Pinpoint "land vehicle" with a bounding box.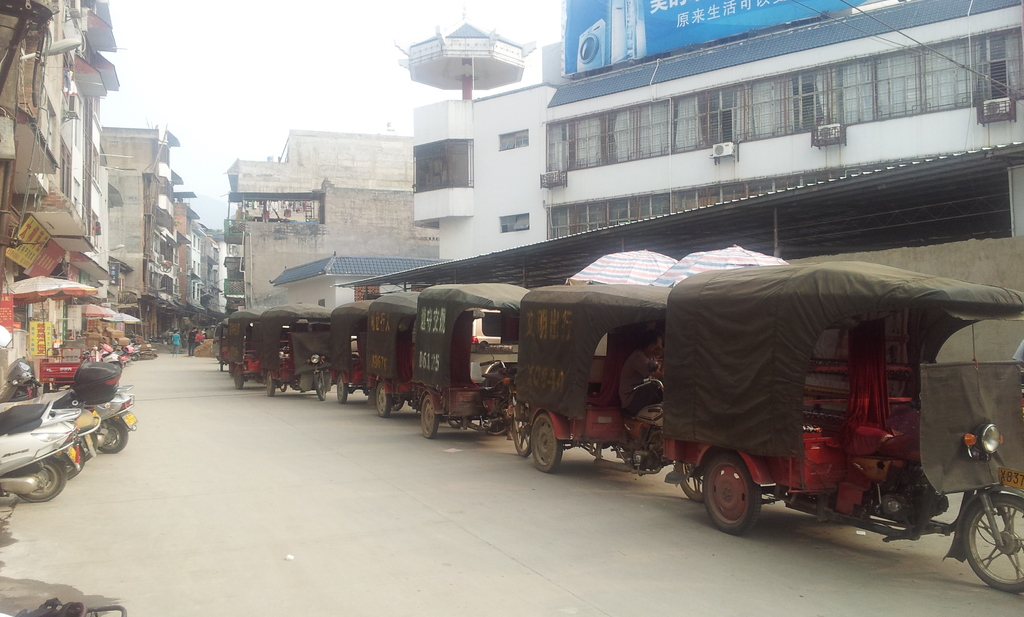
{"x1": 657, "y1": 259, "x2": 1023, "y2": 588}.
